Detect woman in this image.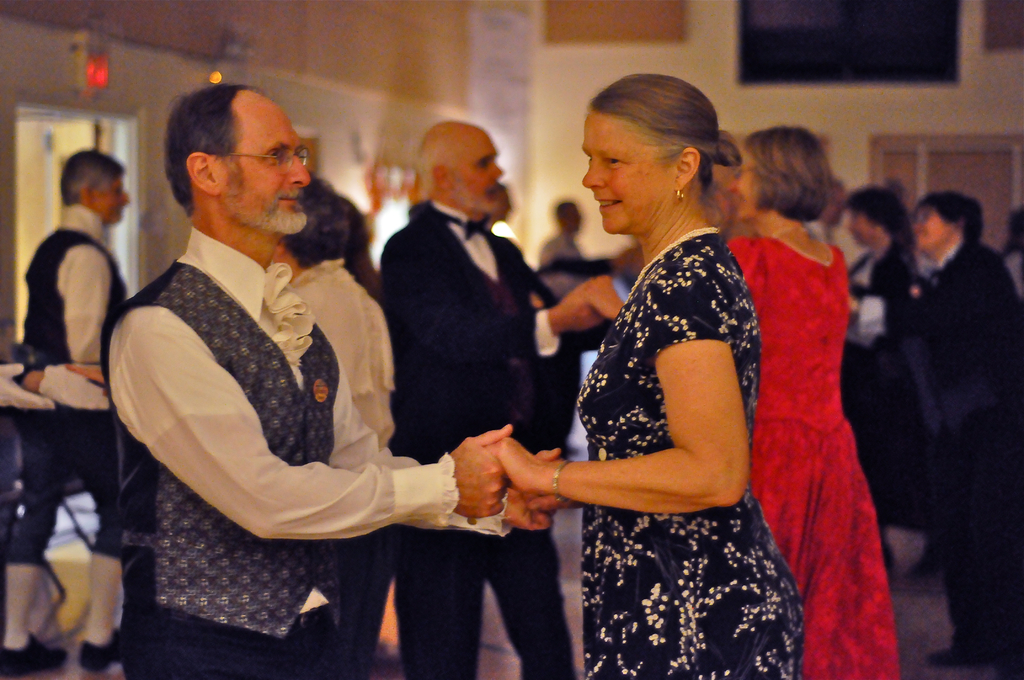
Detection: {"left": 21, "top": 168, "right": 396, "bottom": 679}.
